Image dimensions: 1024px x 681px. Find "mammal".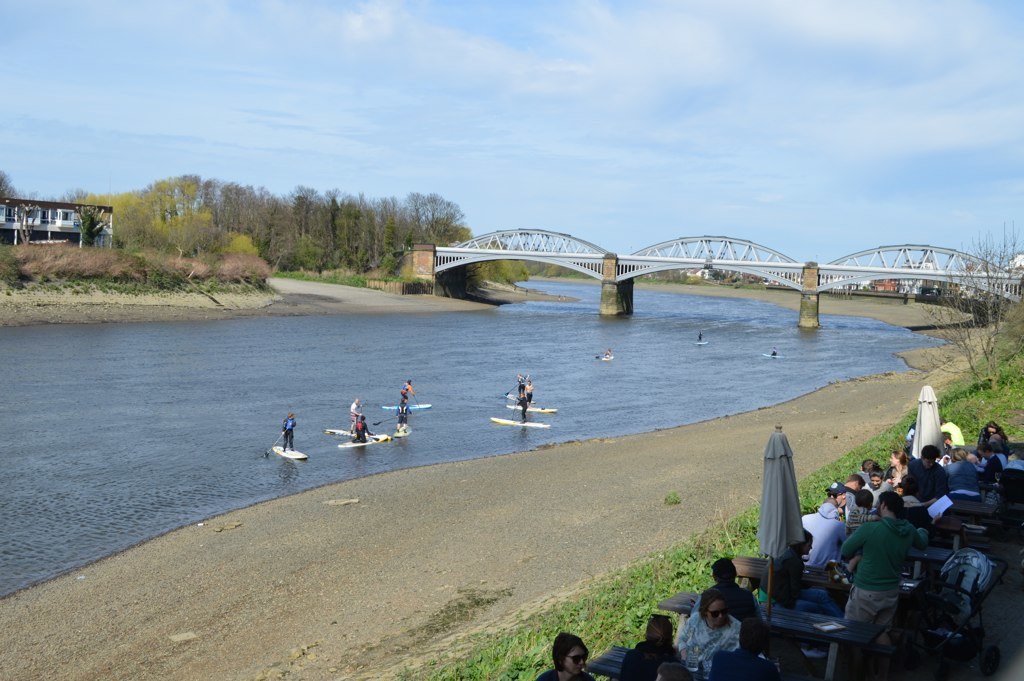
(706,616,773,680).
